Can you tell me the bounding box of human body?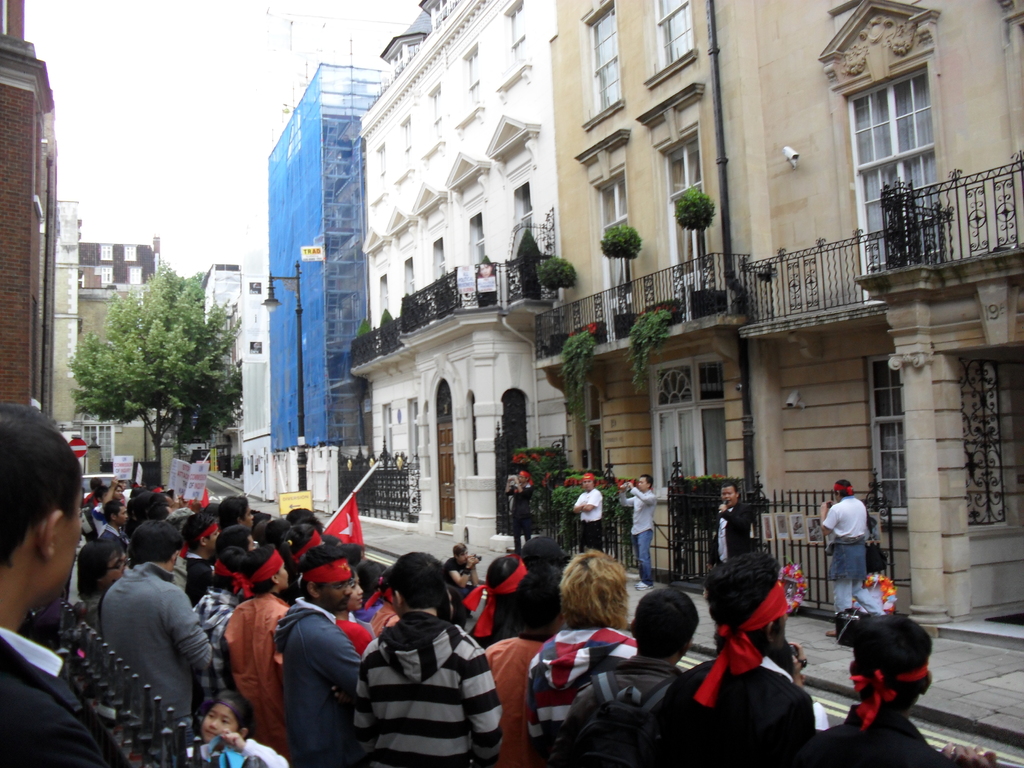
bbox=(572, 470, 605, 545).
